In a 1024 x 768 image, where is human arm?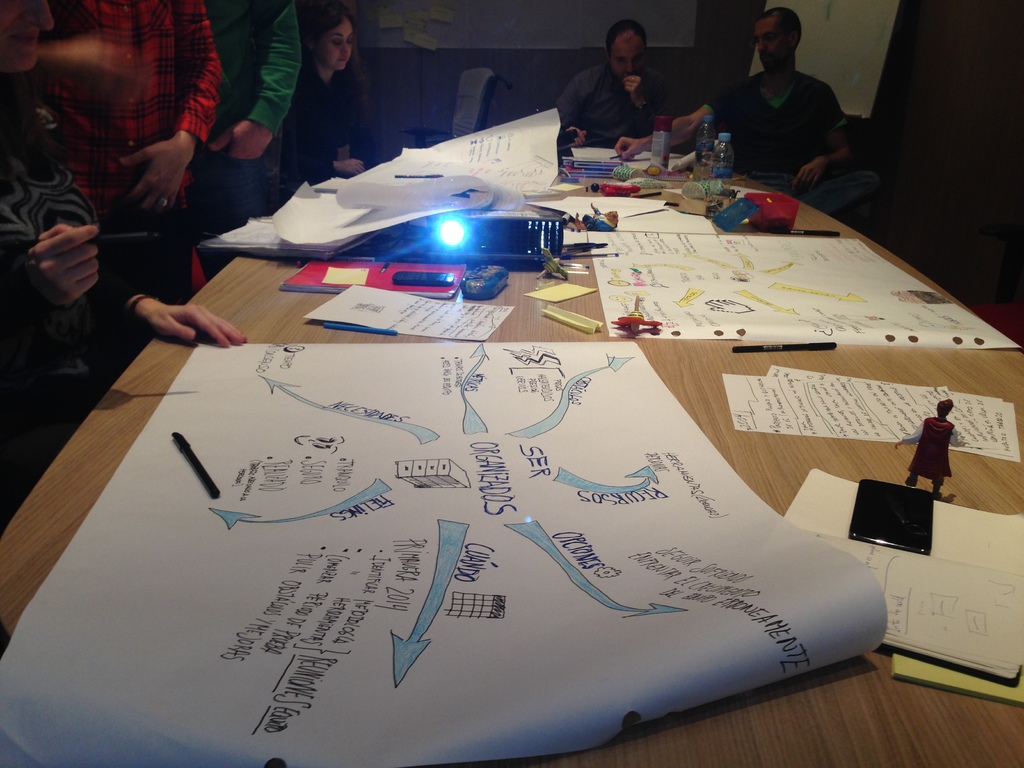
(321,150,370,188).
